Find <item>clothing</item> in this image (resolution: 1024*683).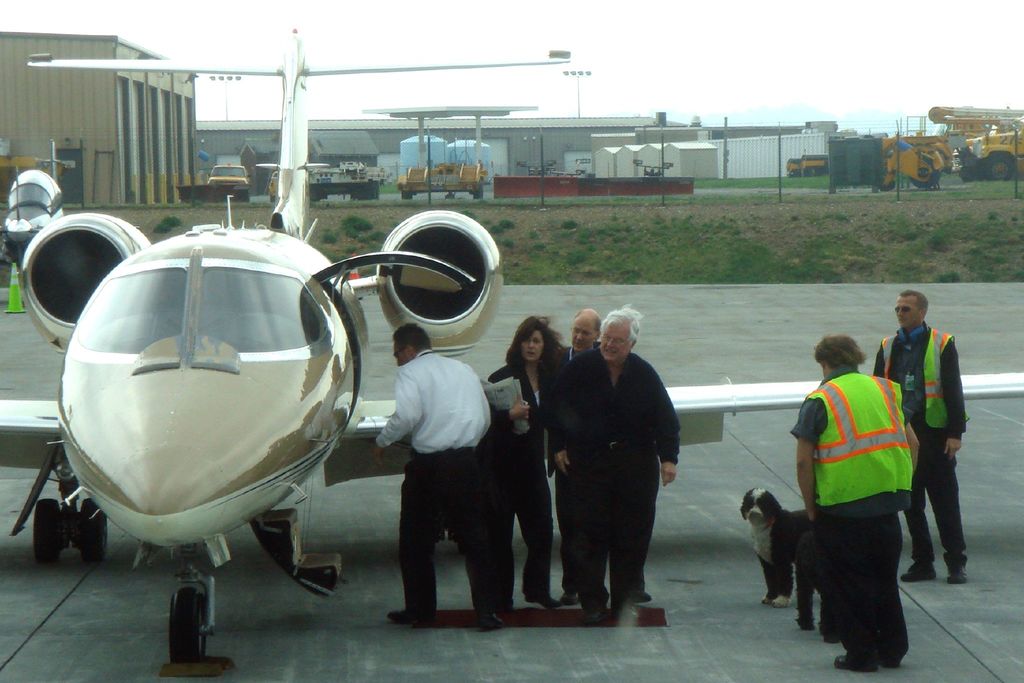
803/347/931/644.
